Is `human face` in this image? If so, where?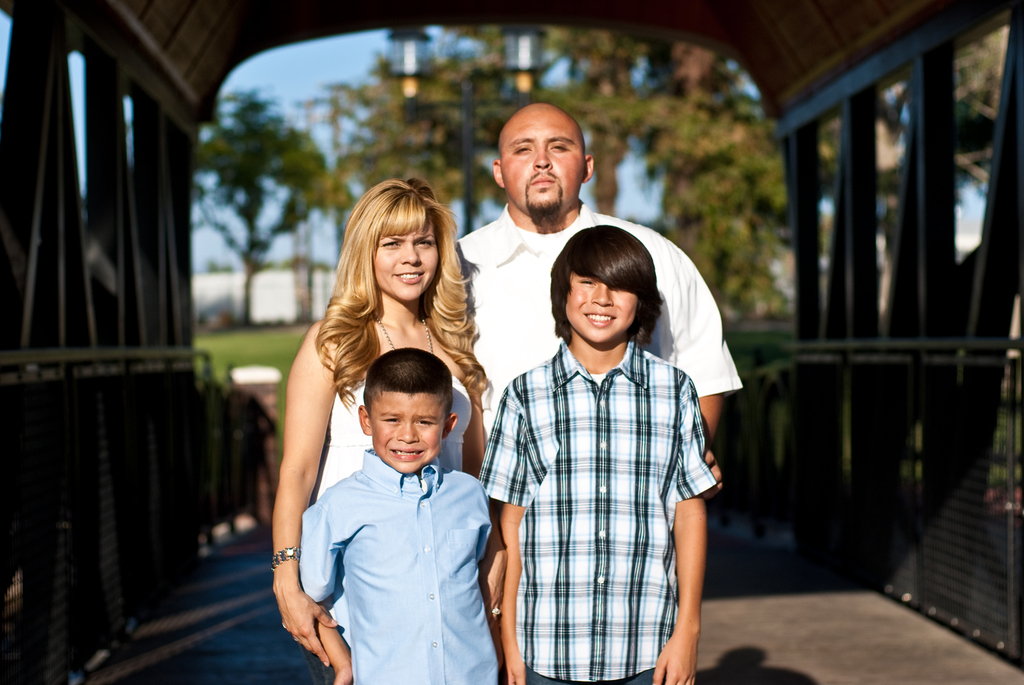
Yes, at [372,226,441,304].
